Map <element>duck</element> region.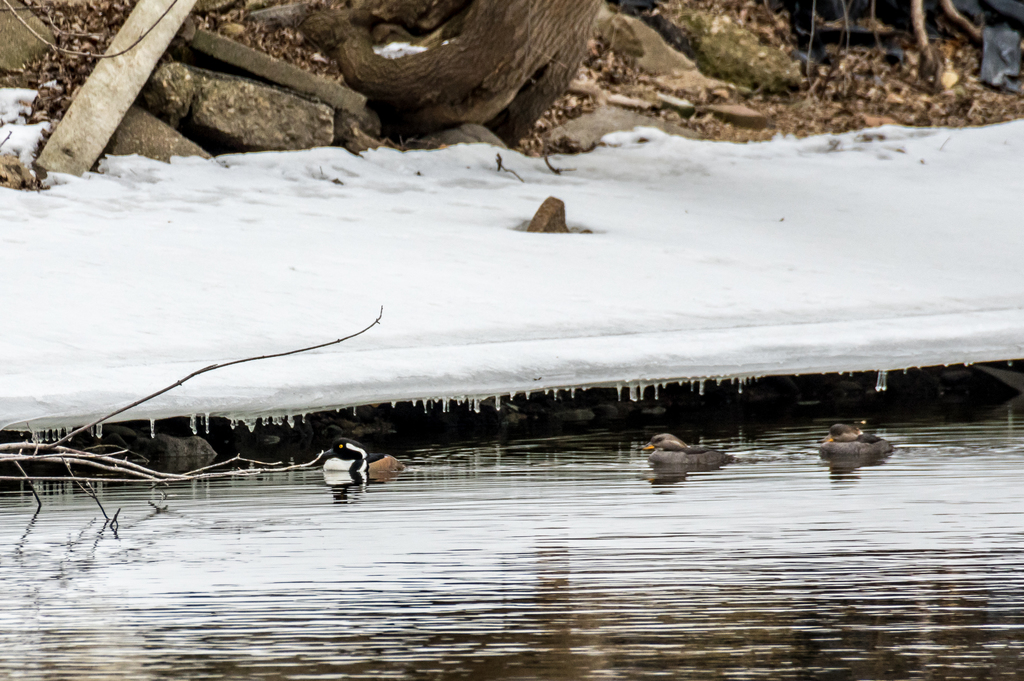
Mapped to (816,423,890,462).
